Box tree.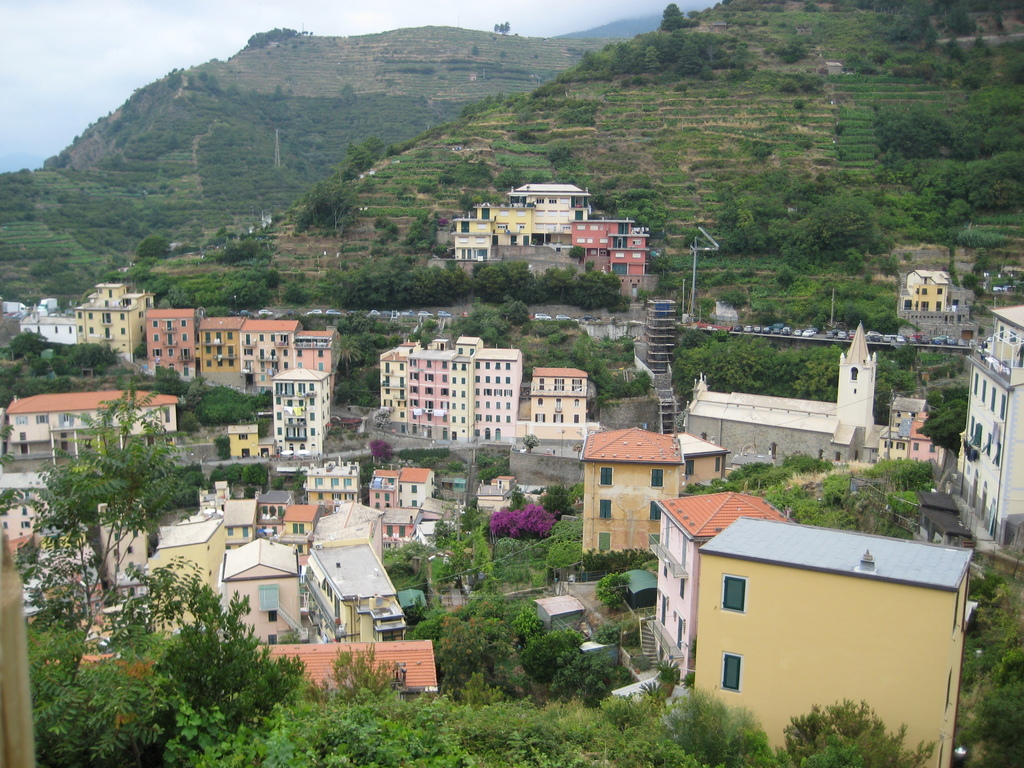
crop(952, 561, 1023, 767).
